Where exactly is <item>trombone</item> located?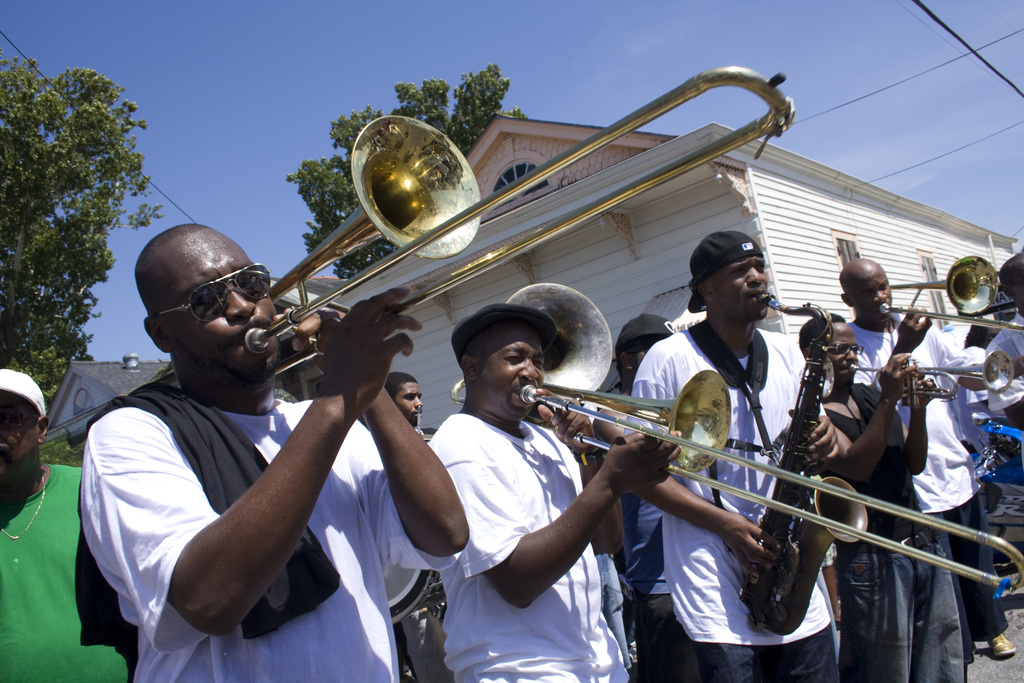
Its bounding box is bbox=(241, 65, 797, 377).
